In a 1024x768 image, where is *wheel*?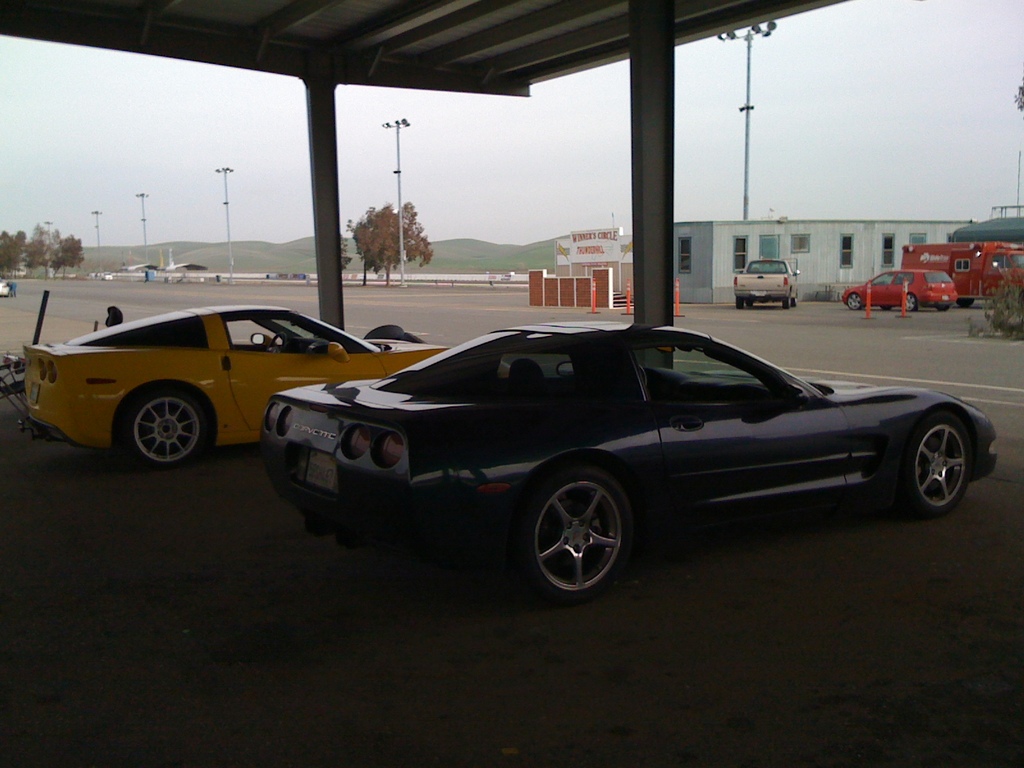
detection(117, 388, 214, 471).
